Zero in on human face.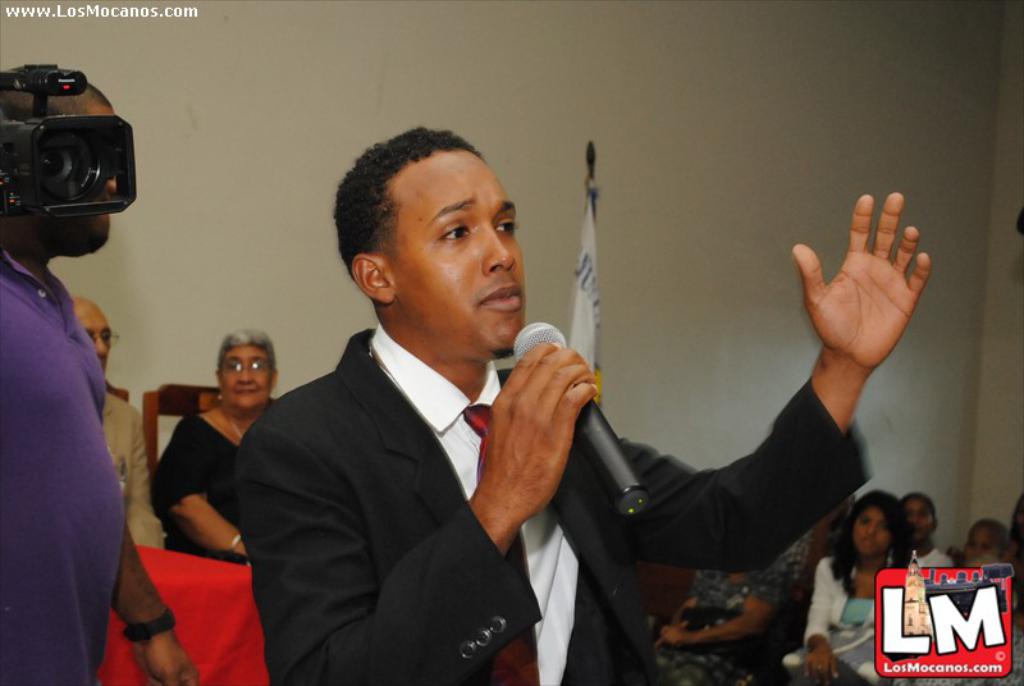
Zeroed in: [378, 148, 516, 357].
